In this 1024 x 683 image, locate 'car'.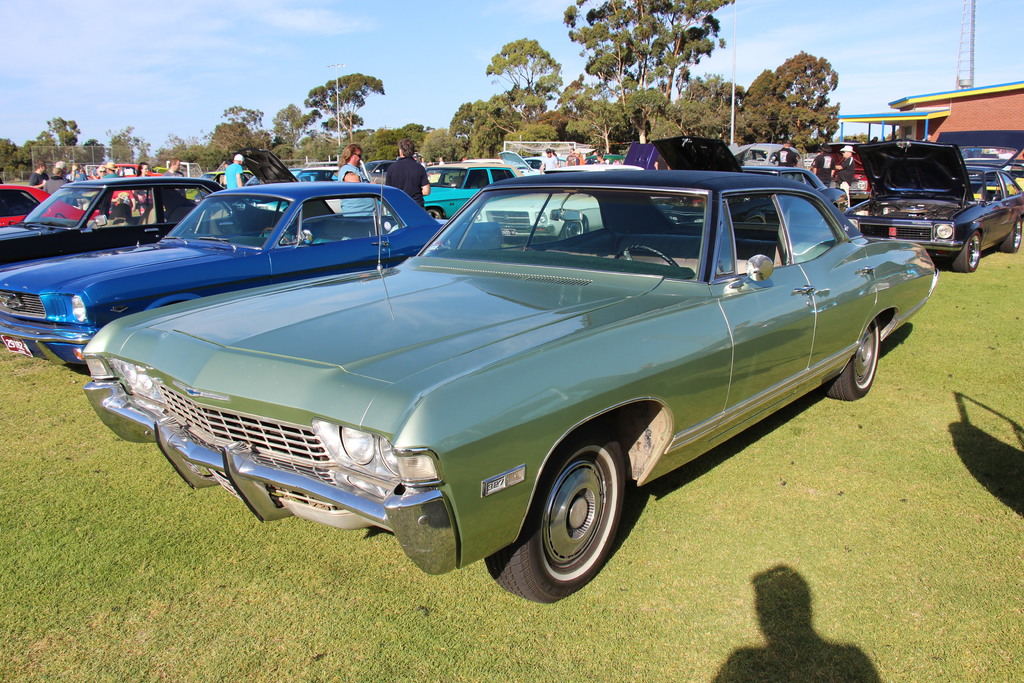
Bounding box: bbox(0, 186, 99, 226).
